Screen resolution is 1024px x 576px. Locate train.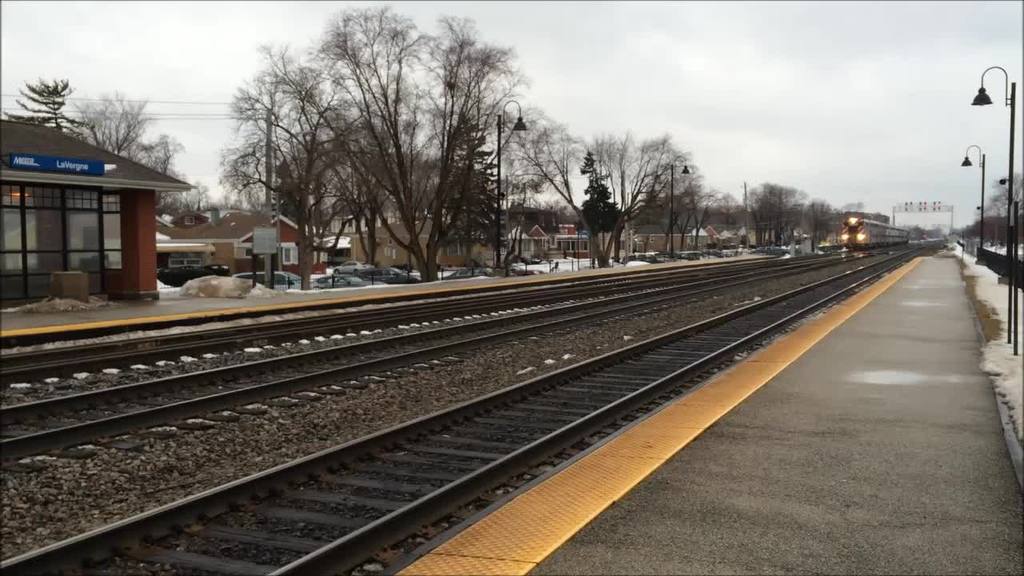
837 213 909 250.
